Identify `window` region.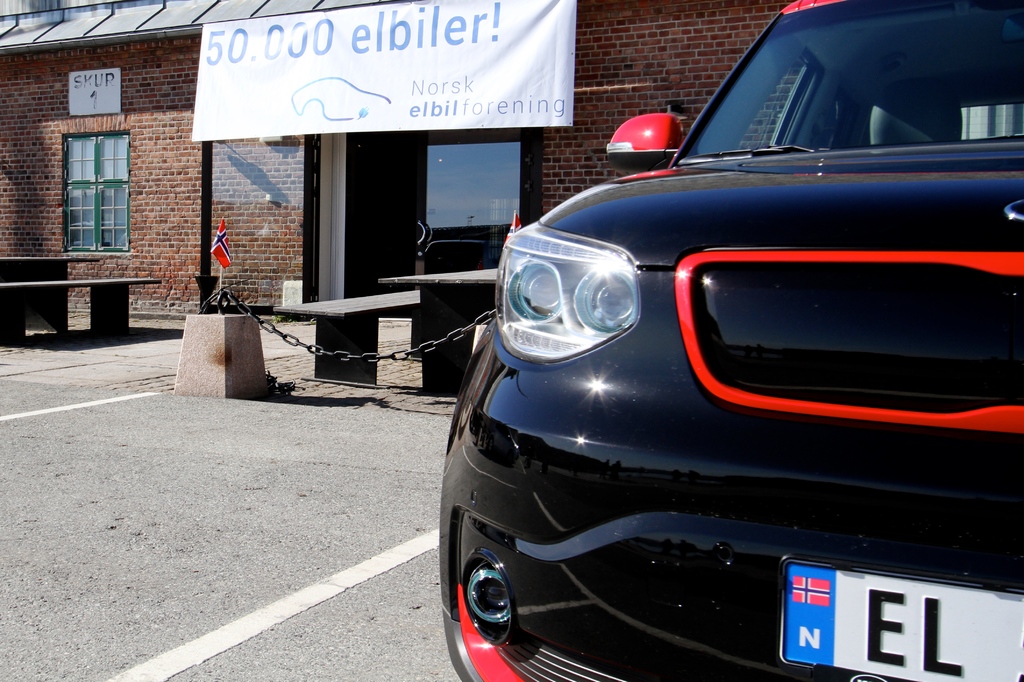
Region: (left=806, top=93, right=841, bottom=149).
